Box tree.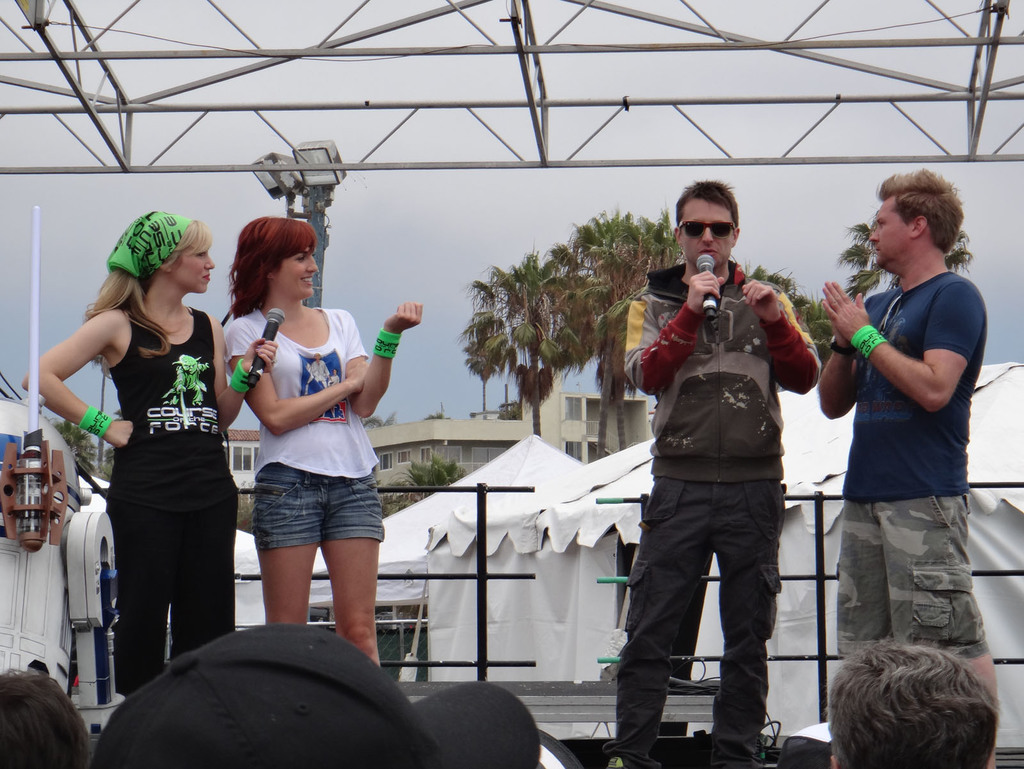
<region>360, 410, 396, 431</region>.
